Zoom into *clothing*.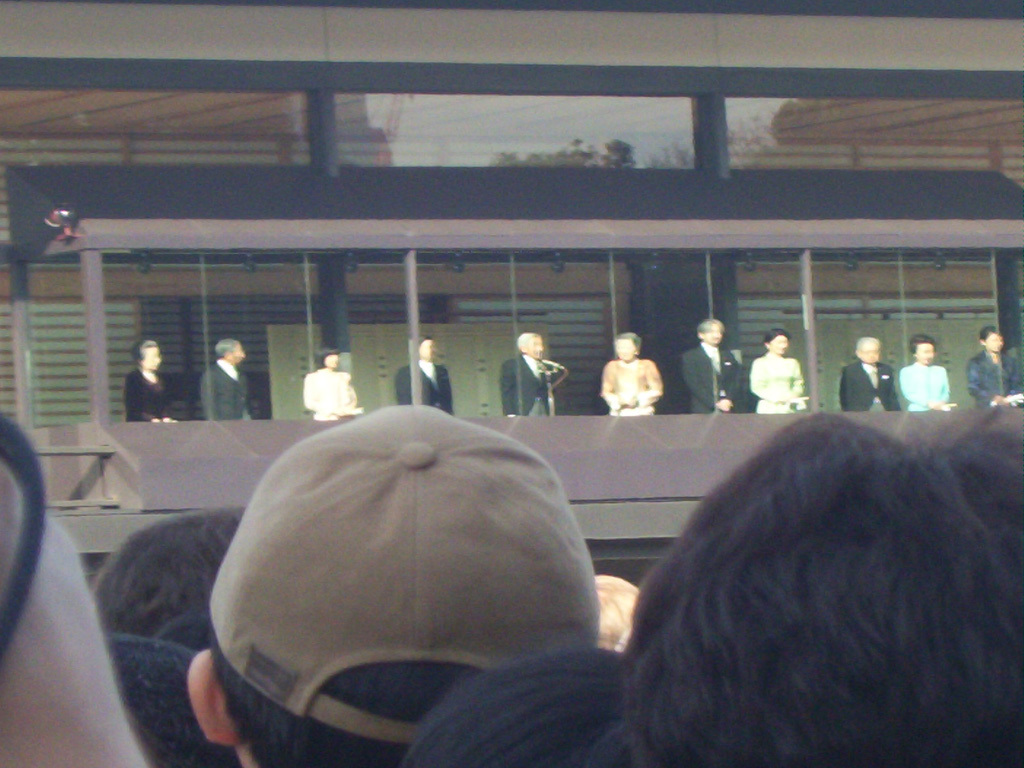
Zoom target: {"x1": 303, "y1": 369, "x2": 354, "y2": 421}.
